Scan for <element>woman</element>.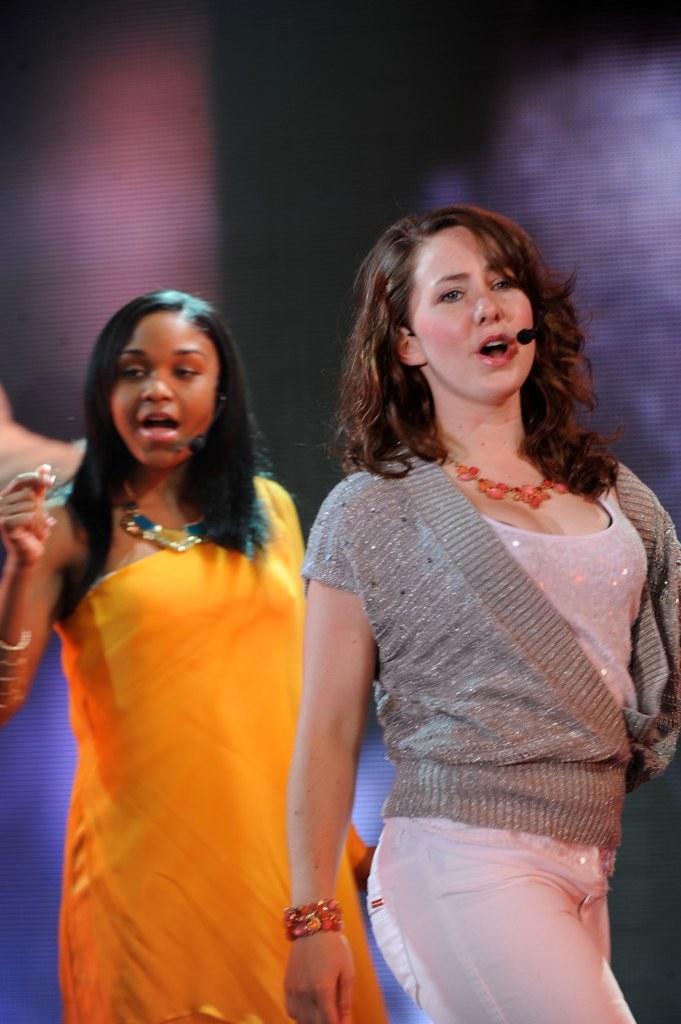
Scan result: select_region(257, 162, 666, 1023).
